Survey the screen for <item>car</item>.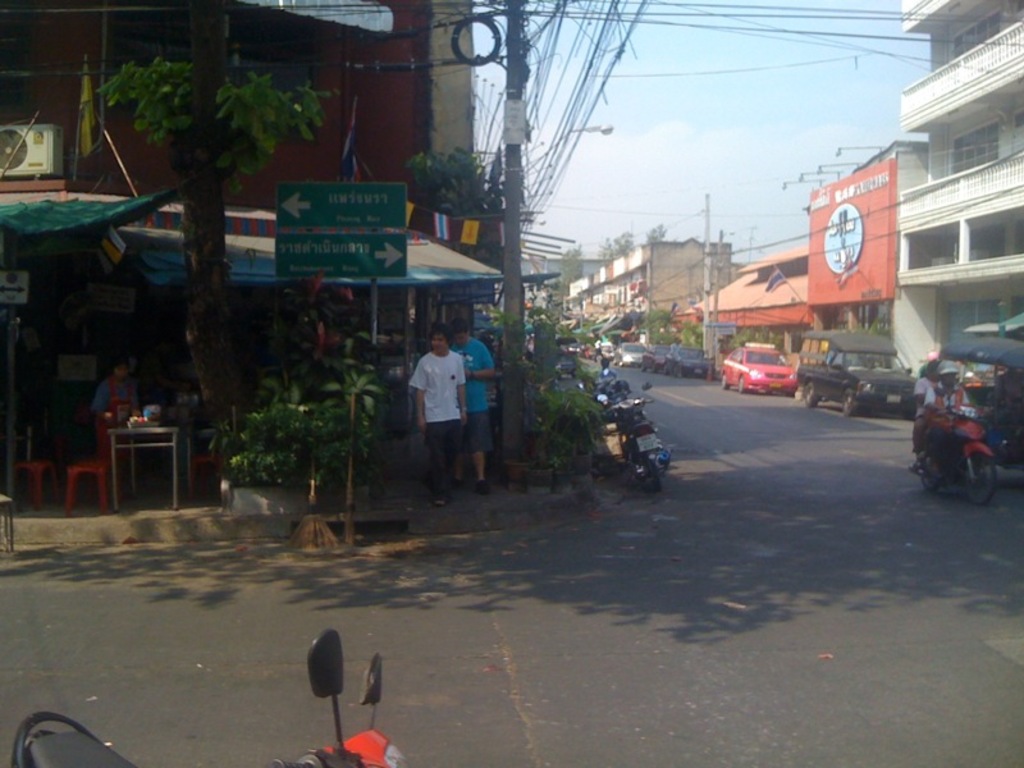
Survey found: bbox(646, 344, 664, 366).
